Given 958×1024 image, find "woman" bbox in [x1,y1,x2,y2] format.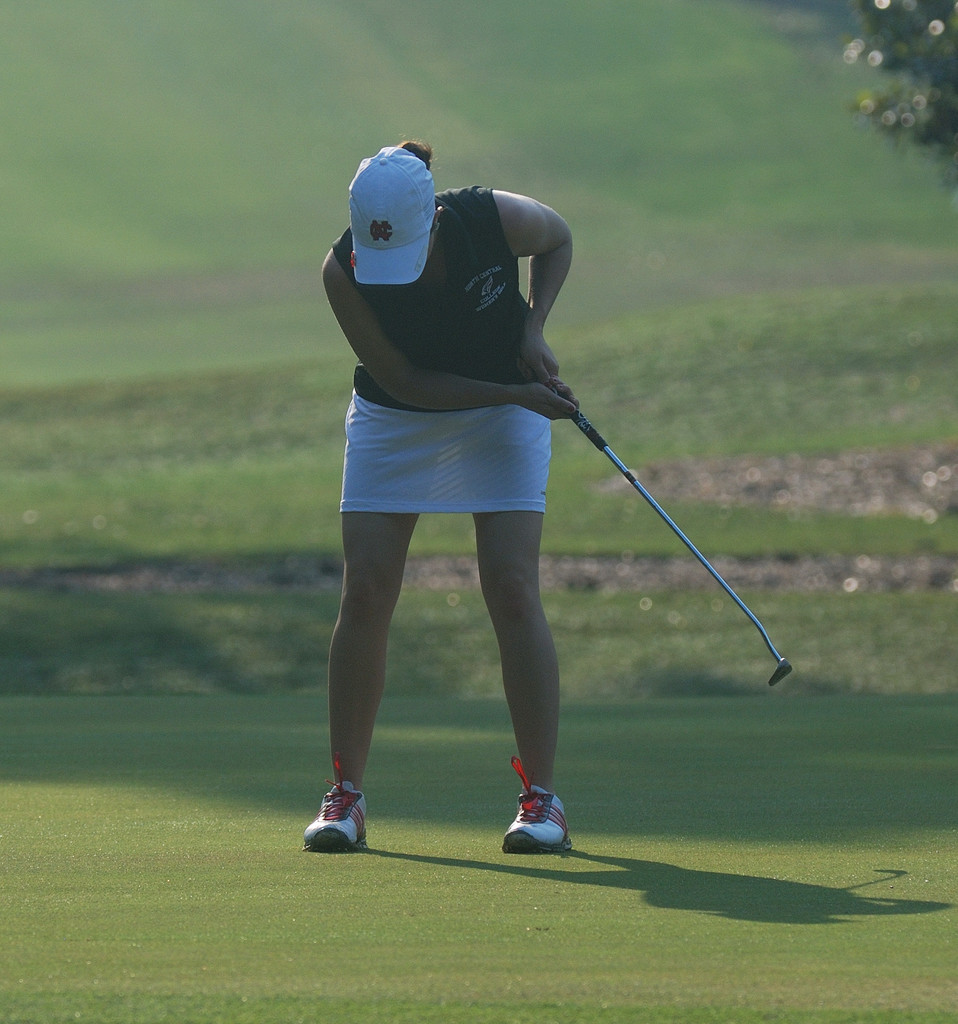
[312,262,649,852].
